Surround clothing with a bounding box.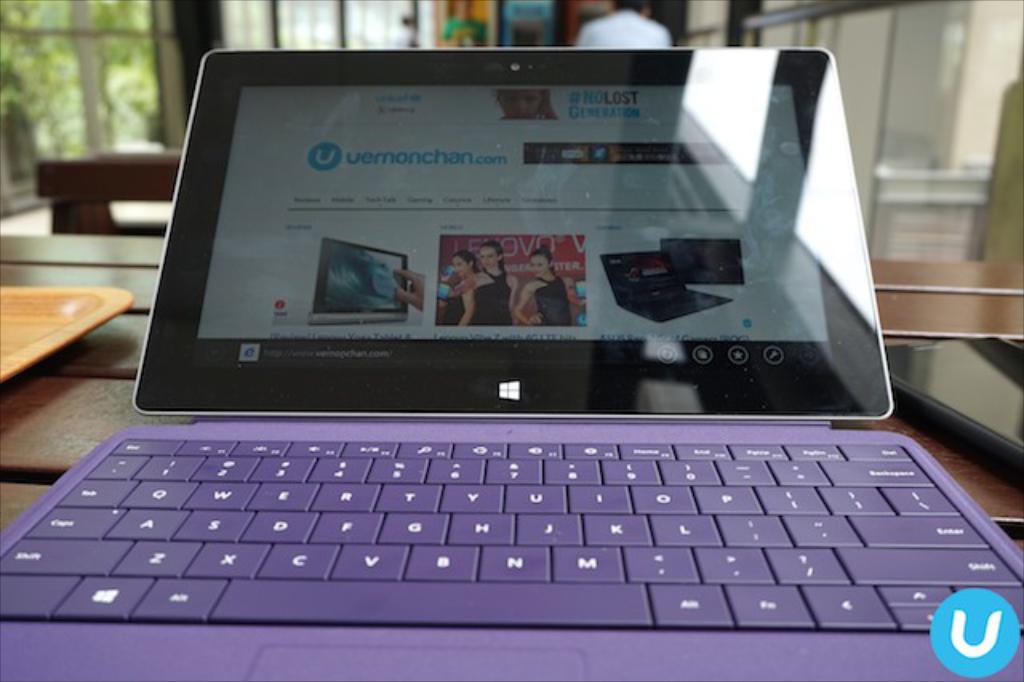
474:267:514:327.
